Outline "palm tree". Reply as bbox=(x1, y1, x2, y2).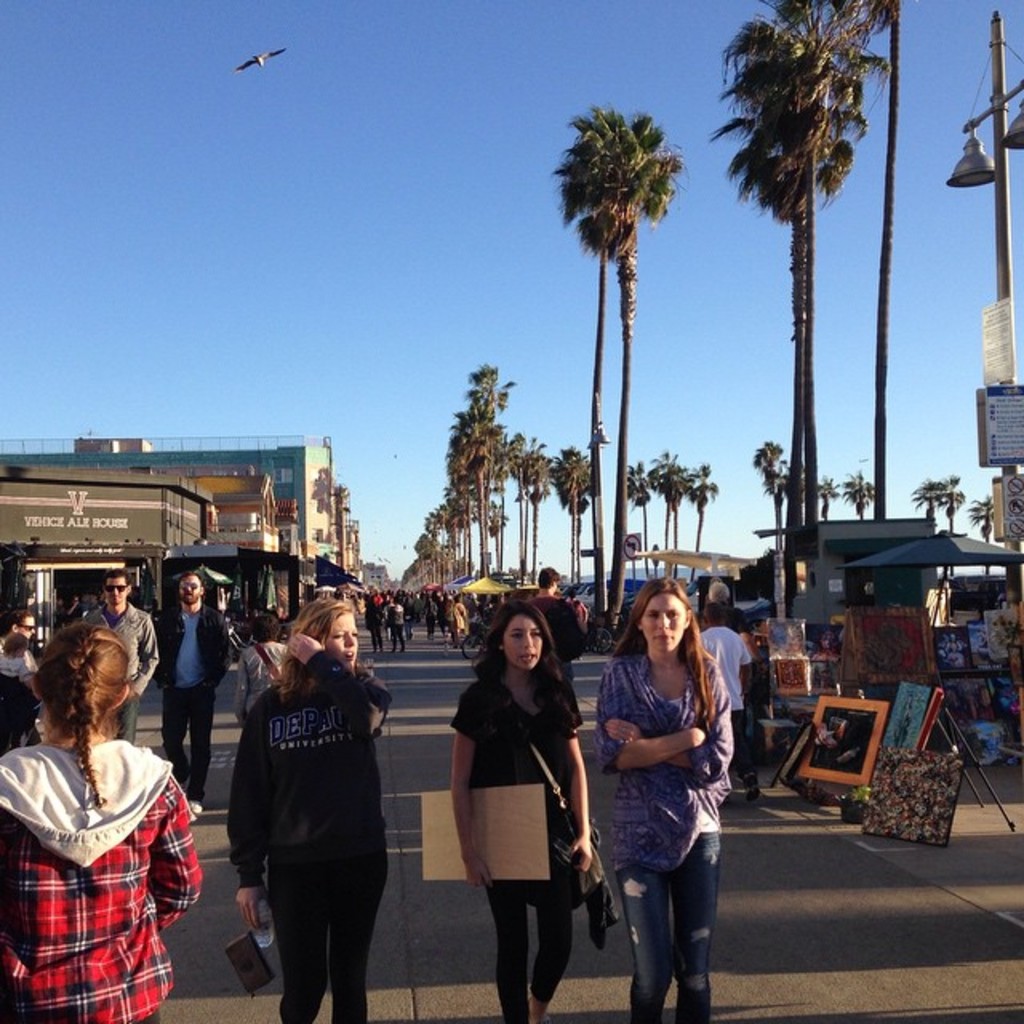
bbox=(627, 450, 646, 582).
